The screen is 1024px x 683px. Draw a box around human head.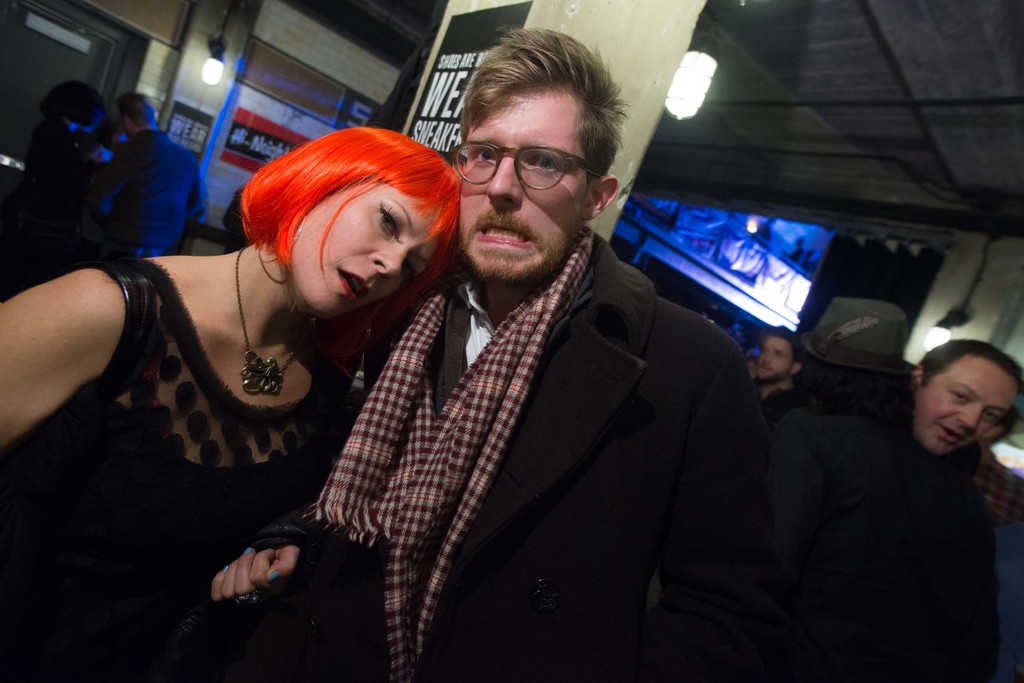
(914,335,1013,458).
